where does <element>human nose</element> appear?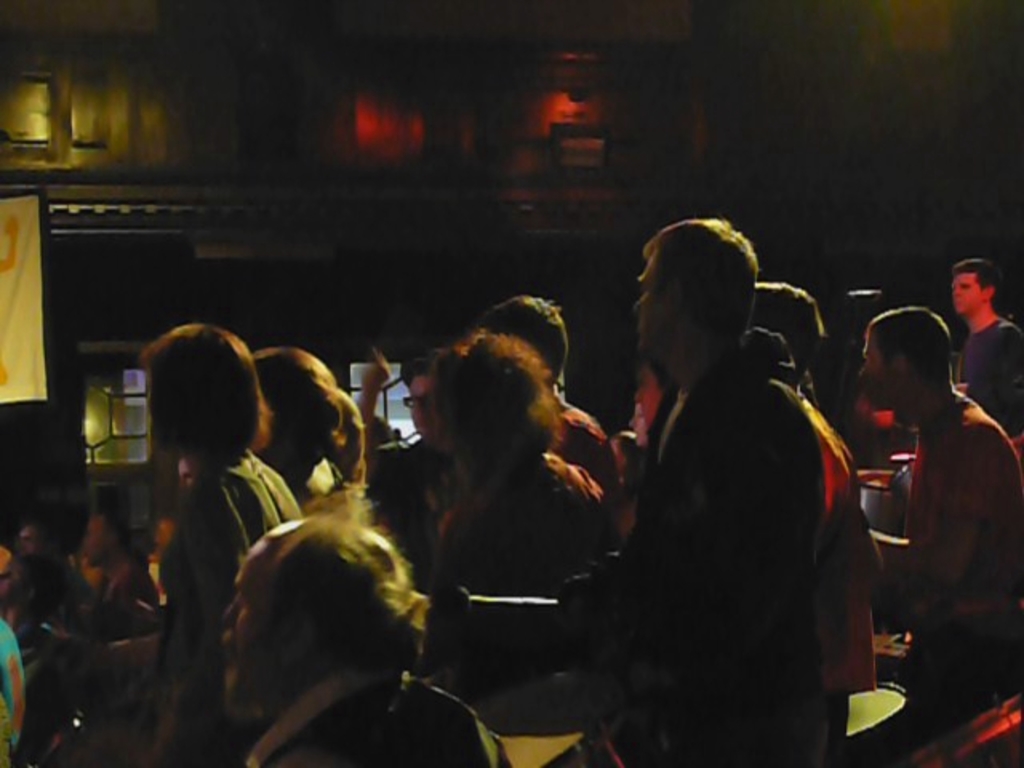
Appears at bbox=(224, 602, 237, 624).
